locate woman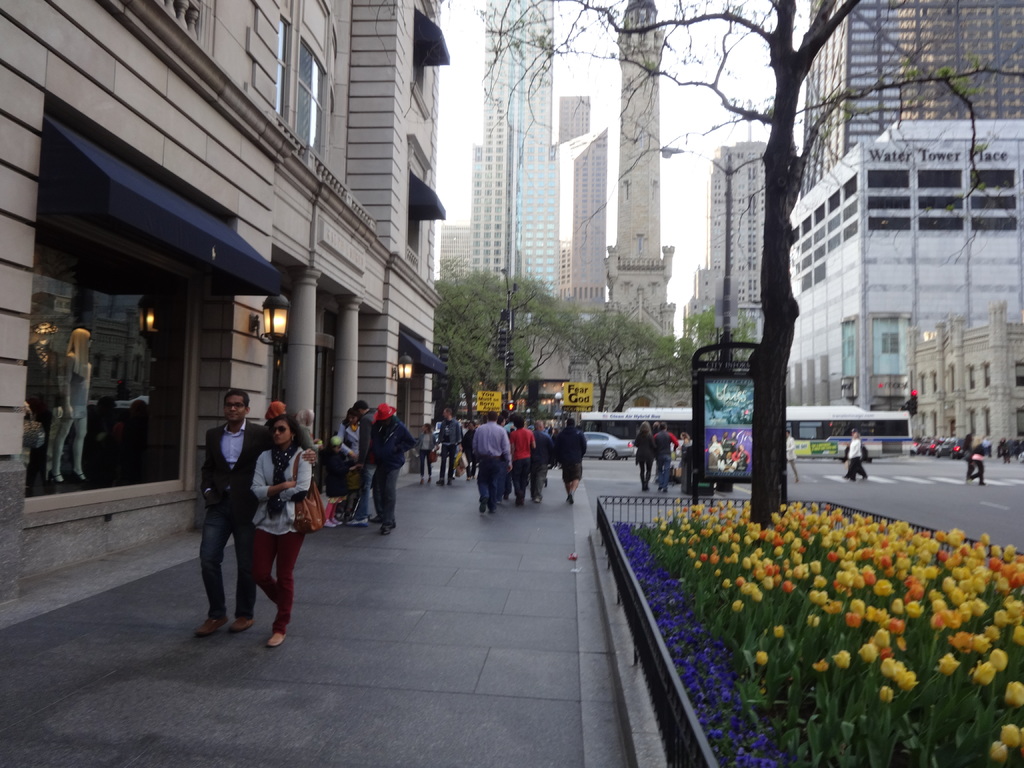
x1=966, y1=433, x2=985, y2=485
